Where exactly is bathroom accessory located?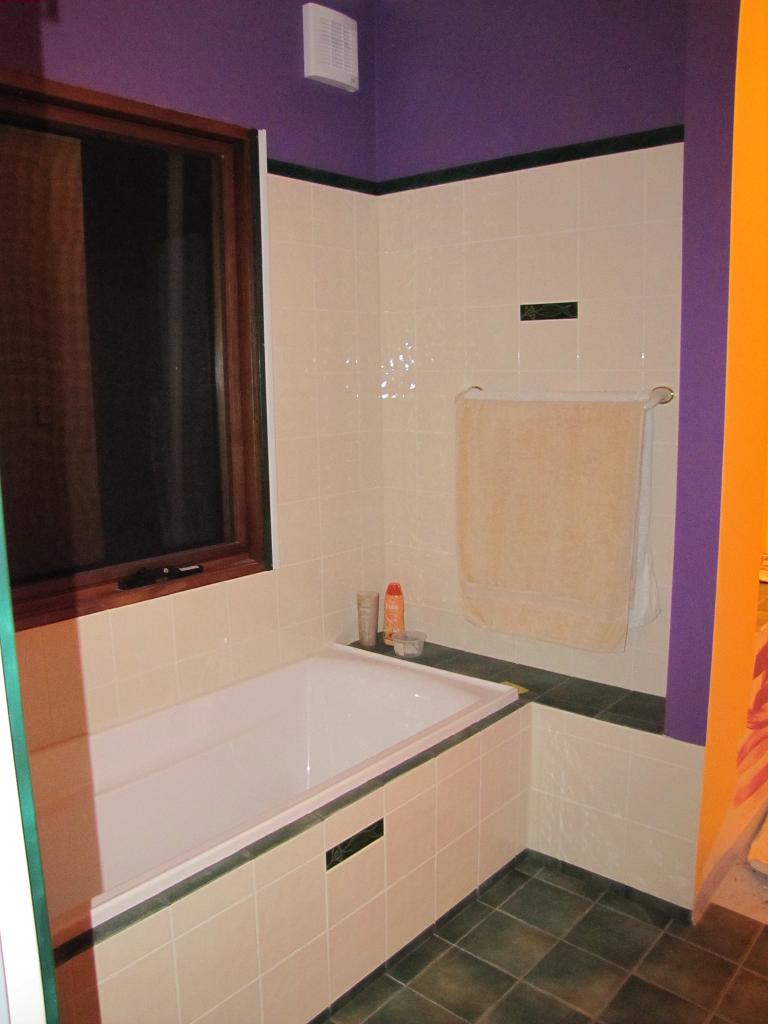
Its bounding box is 444:376:669:414.
